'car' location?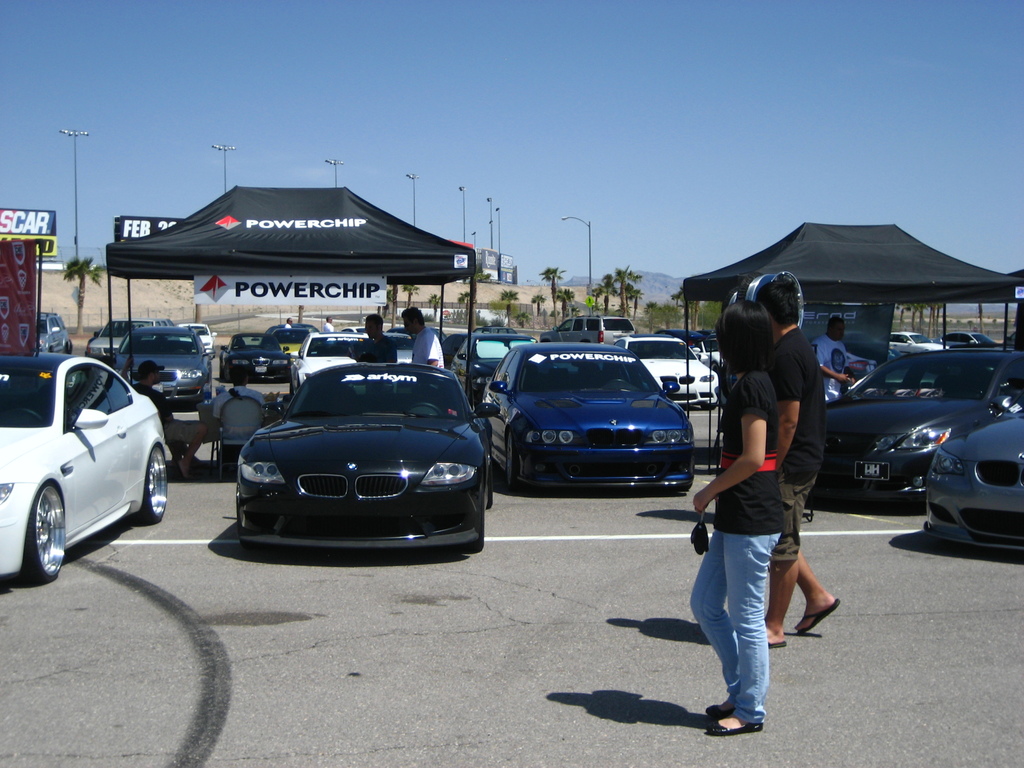
<box>445,323,531,390</box>
